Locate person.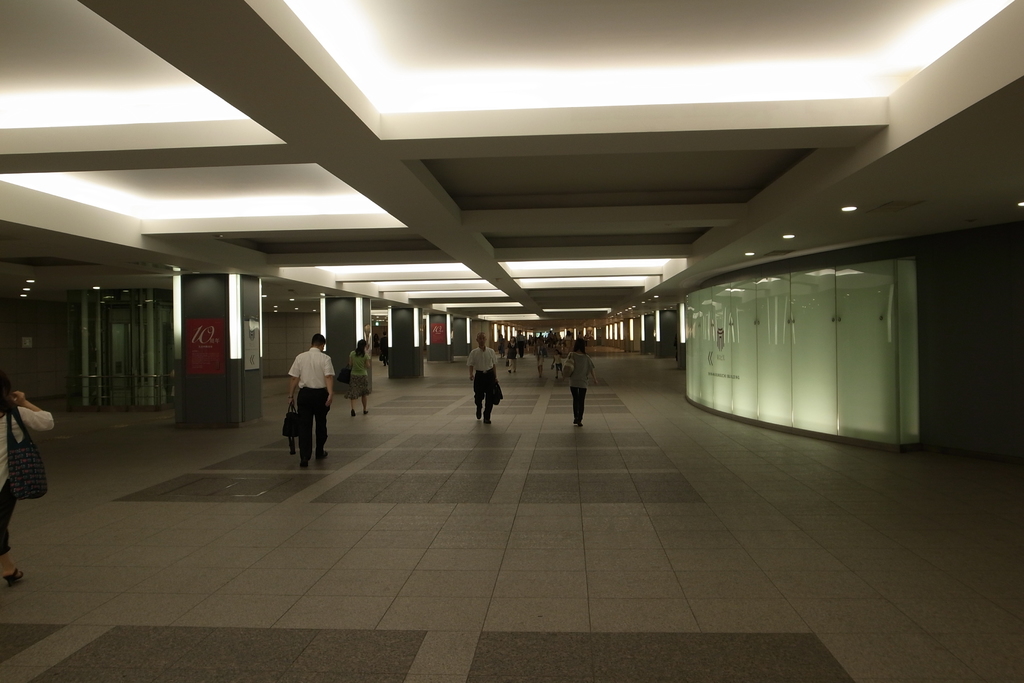
Bounding box: x1=346 y1=335 x2=375 y2=418.
